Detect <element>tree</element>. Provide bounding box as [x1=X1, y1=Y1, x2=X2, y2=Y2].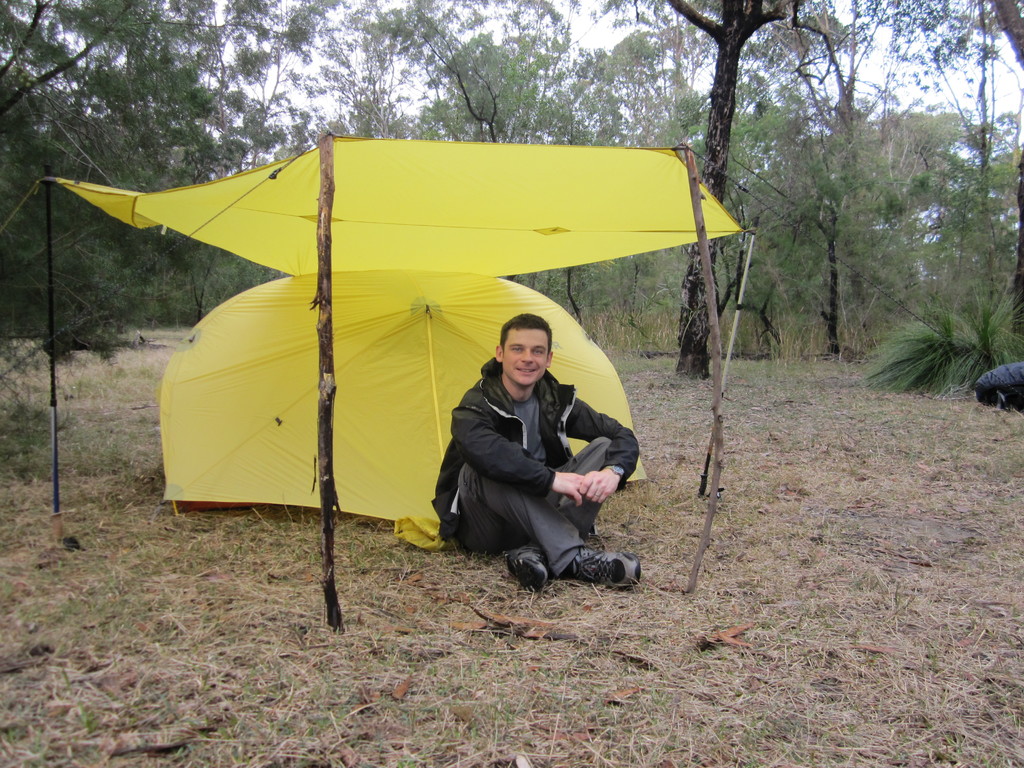
[x1=589, y1=0, x2=857, y2=380].
